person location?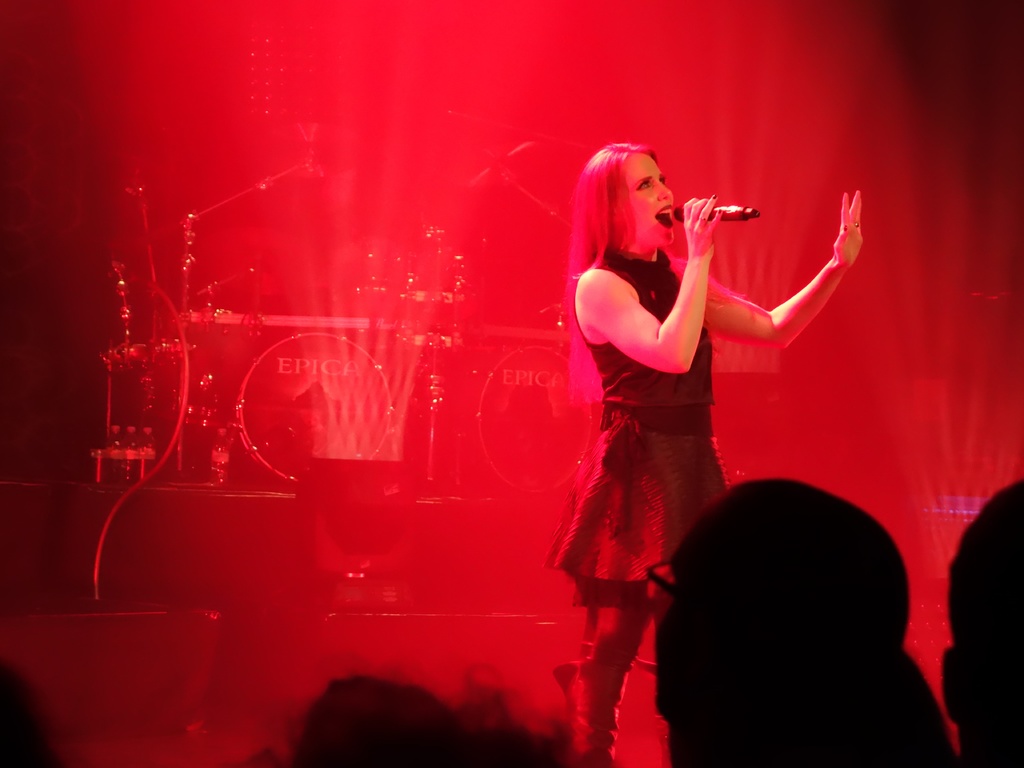
pyautogui.locateOnScreen(1, 662, 68, 767)
